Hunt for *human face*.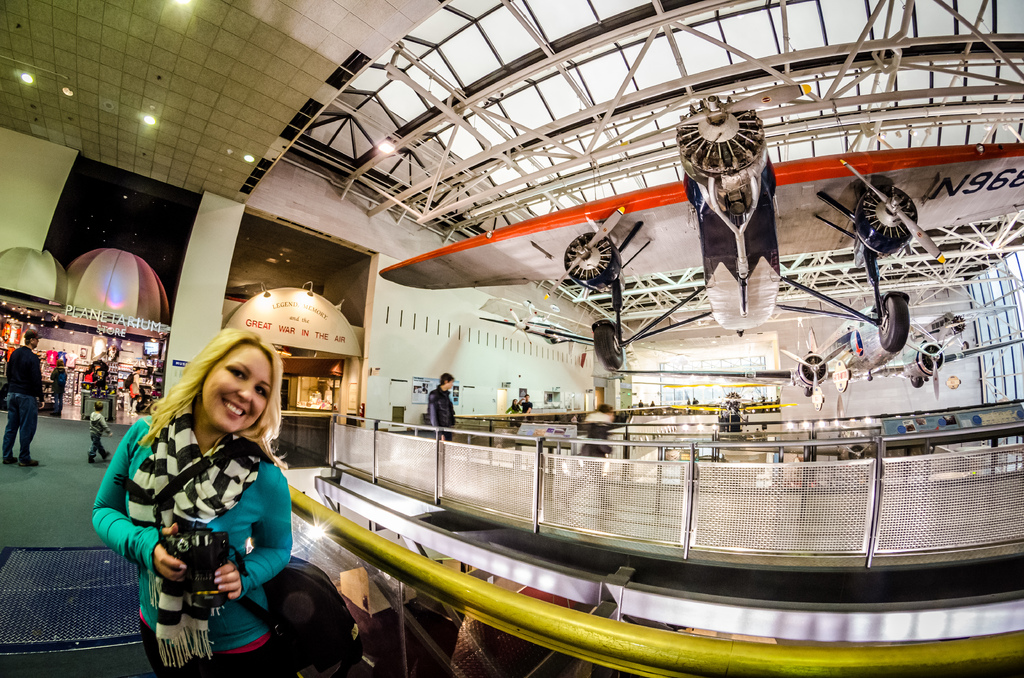
Hunted down at 34, 336, 39, 345.
